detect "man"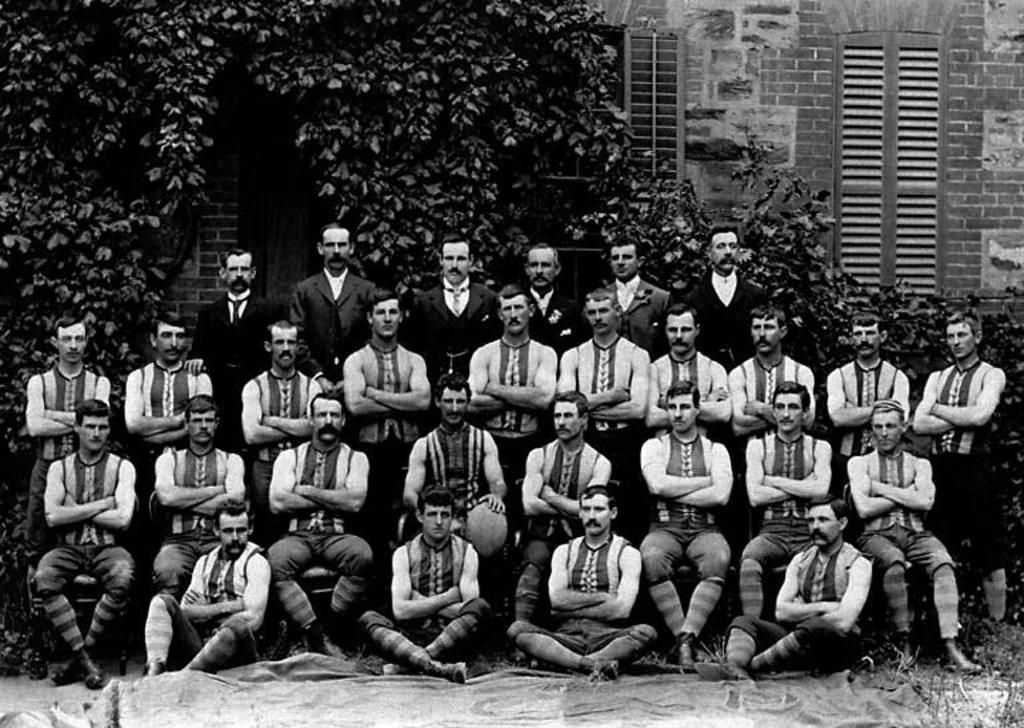
x1=151 y1=391 x2=247 y2=599
